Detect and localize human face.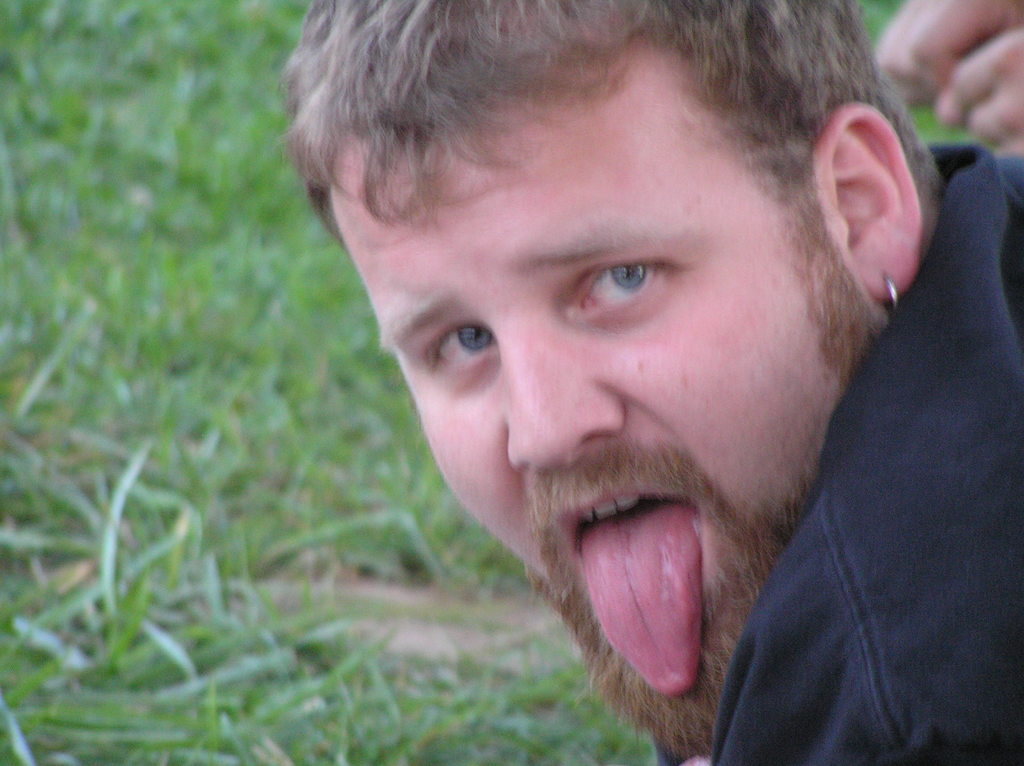
Localized at crop(331, 49, 883, 753).
